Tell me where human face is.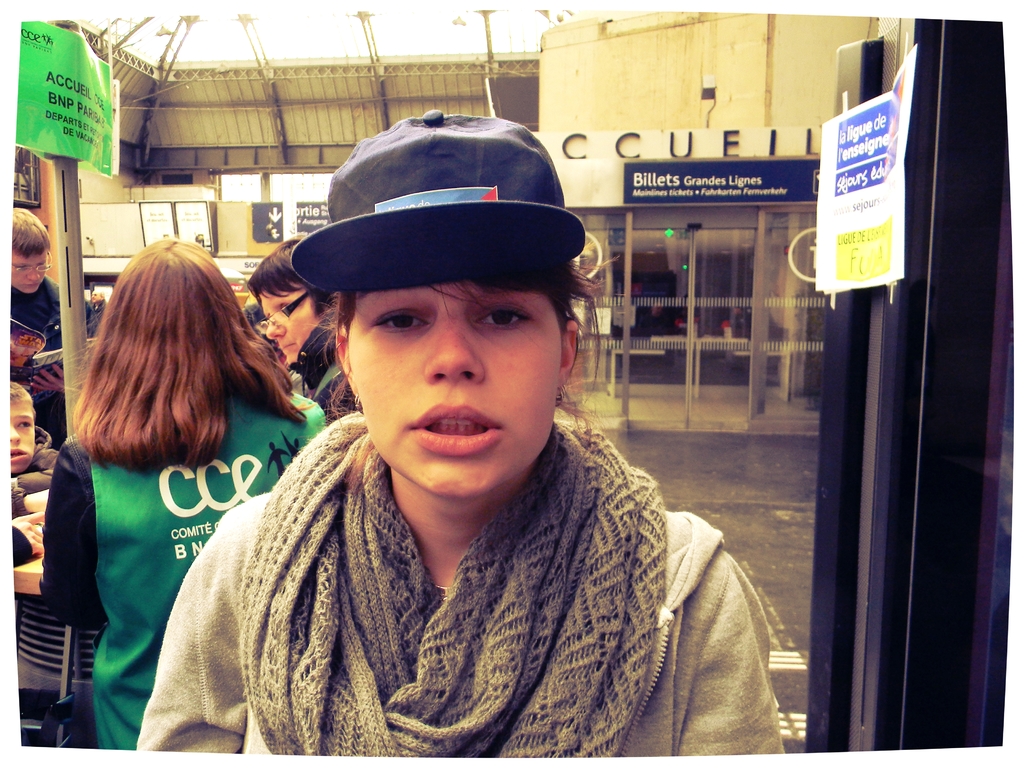
human face is at bbox=[3, 401, 38, 474].
